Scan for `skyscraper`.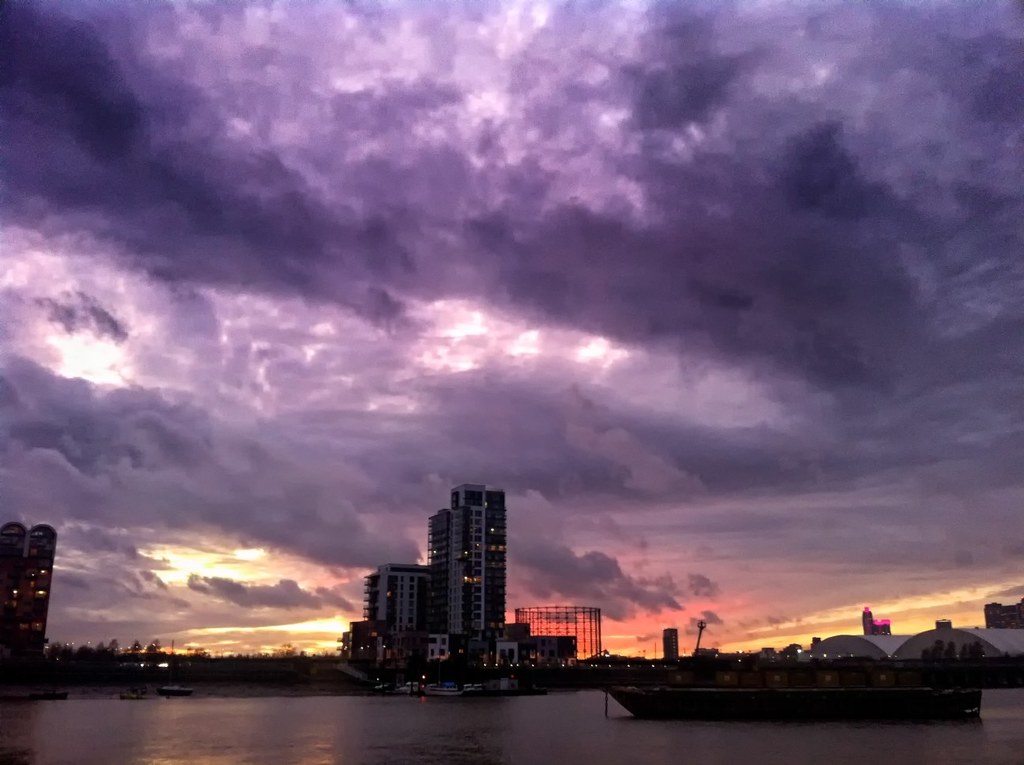
Scan result: [403, 488, 520, 654].
